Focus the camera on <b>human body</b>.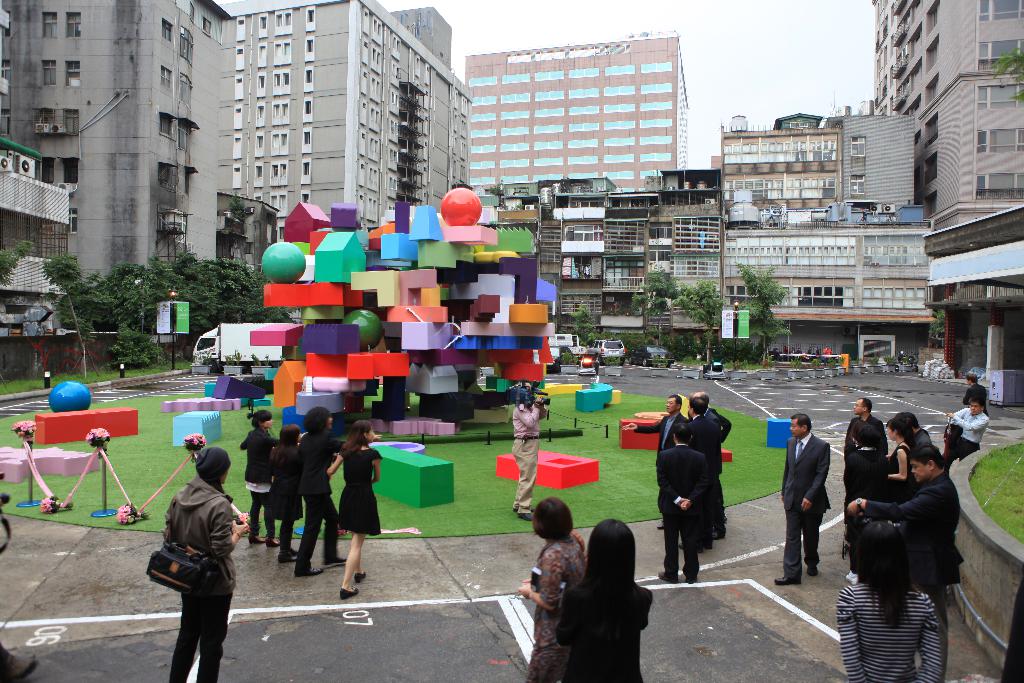
Focus region: bbox(292, 407, 339, 576).
